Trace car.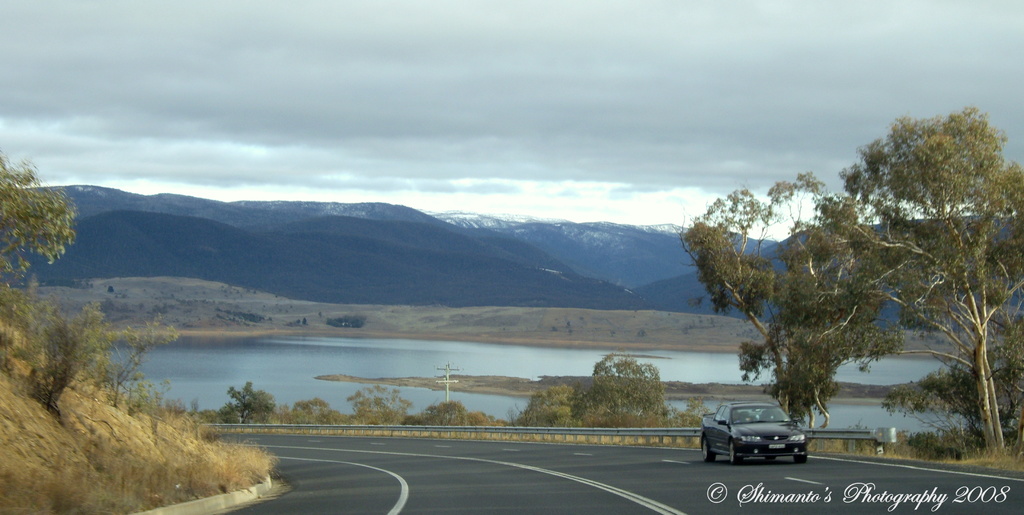
Traced to region(700, 393, 815, 464).
